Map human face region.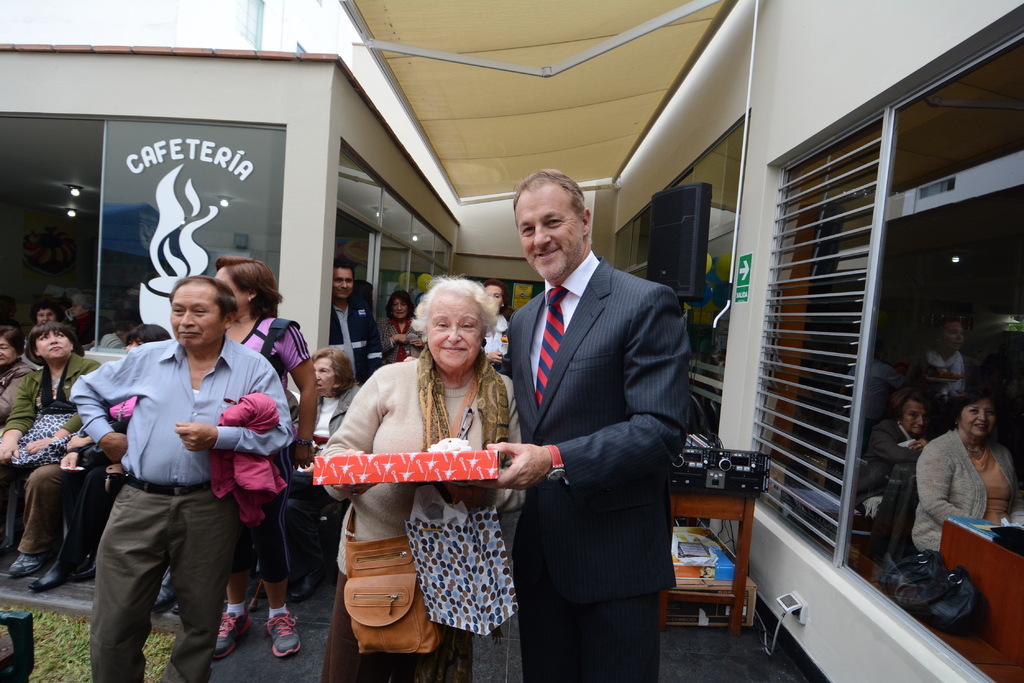
Mapped to {"left": 310, "top": 356, "right": 336, "bottom": 398}.
